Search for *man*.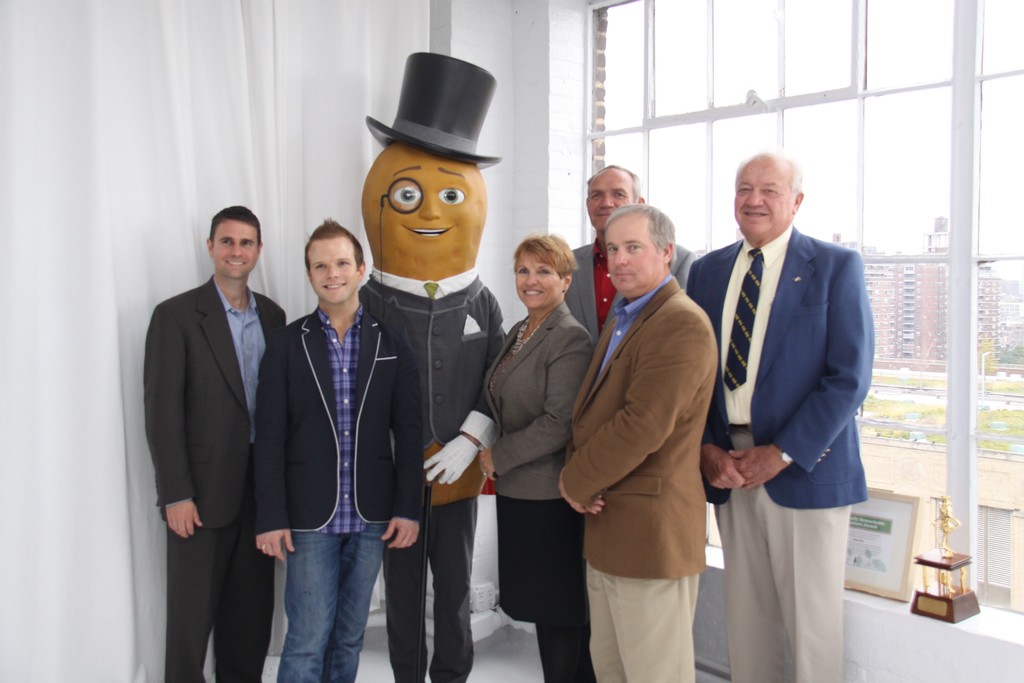
Found at {"left": 140, "top": 204, "right": 289, "bottom": 682}.
